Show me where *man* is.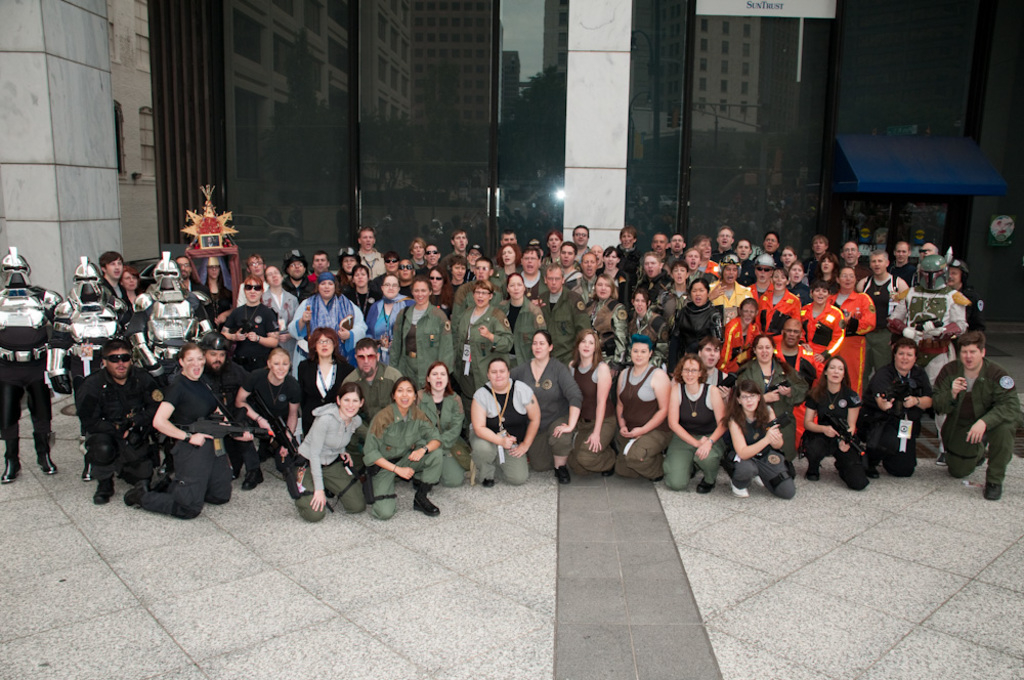
*man* is at BBox(93, 251, 153, 368).
